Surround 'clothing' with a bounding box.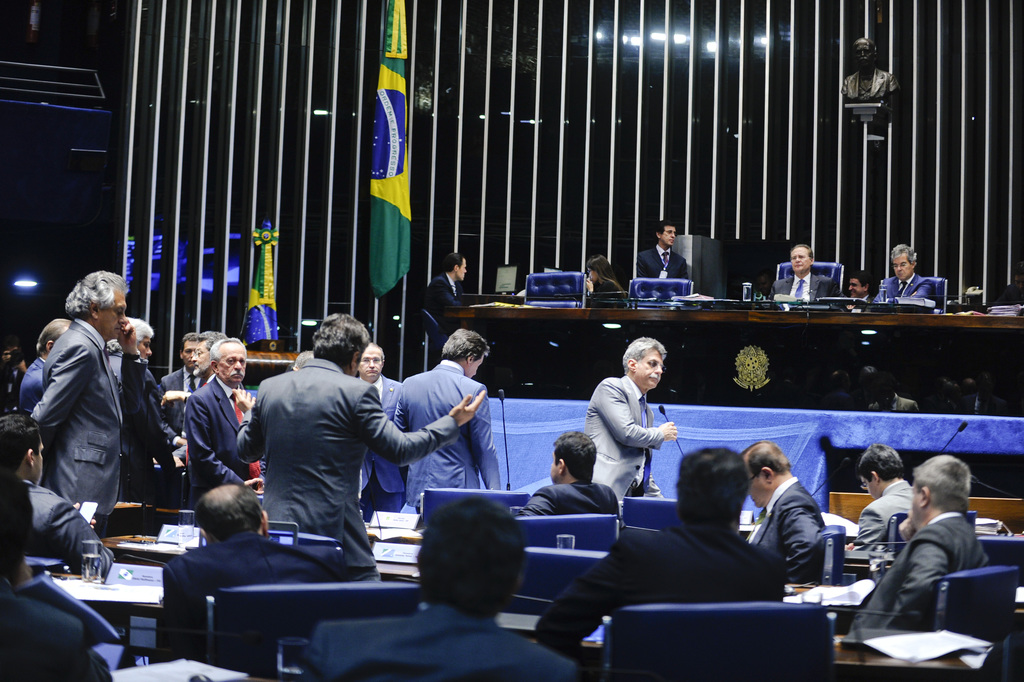
left=588, top=277, right=621, bottom=299.
